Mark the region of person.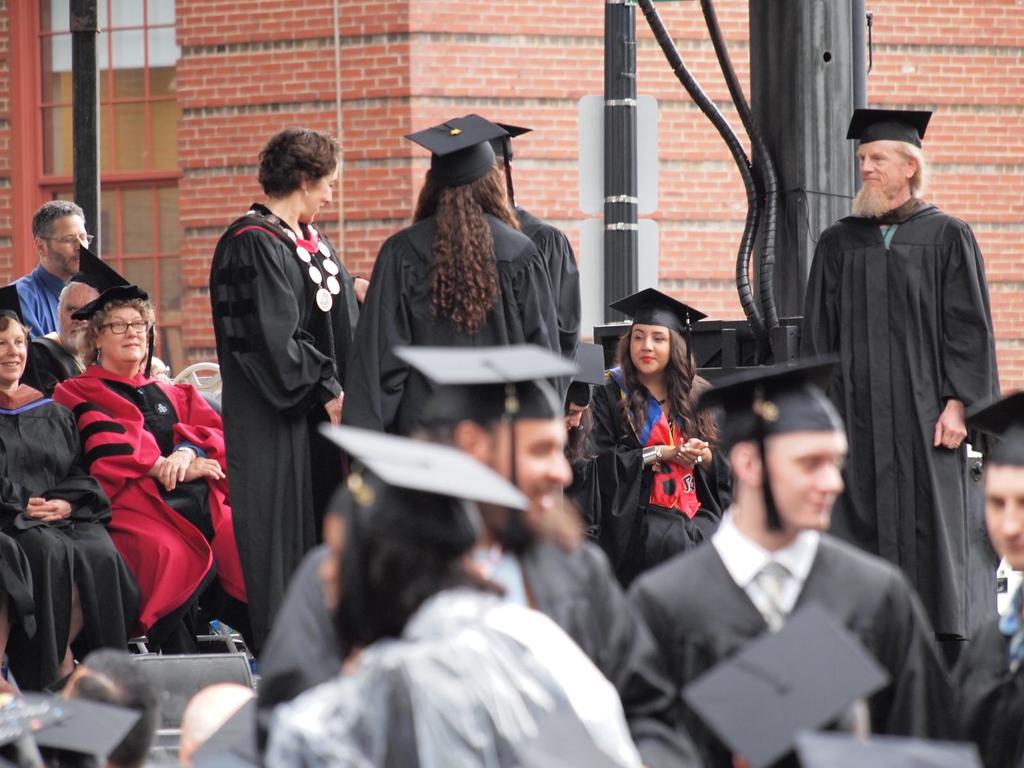
Region: BBox(593, 297, 737, 569).
